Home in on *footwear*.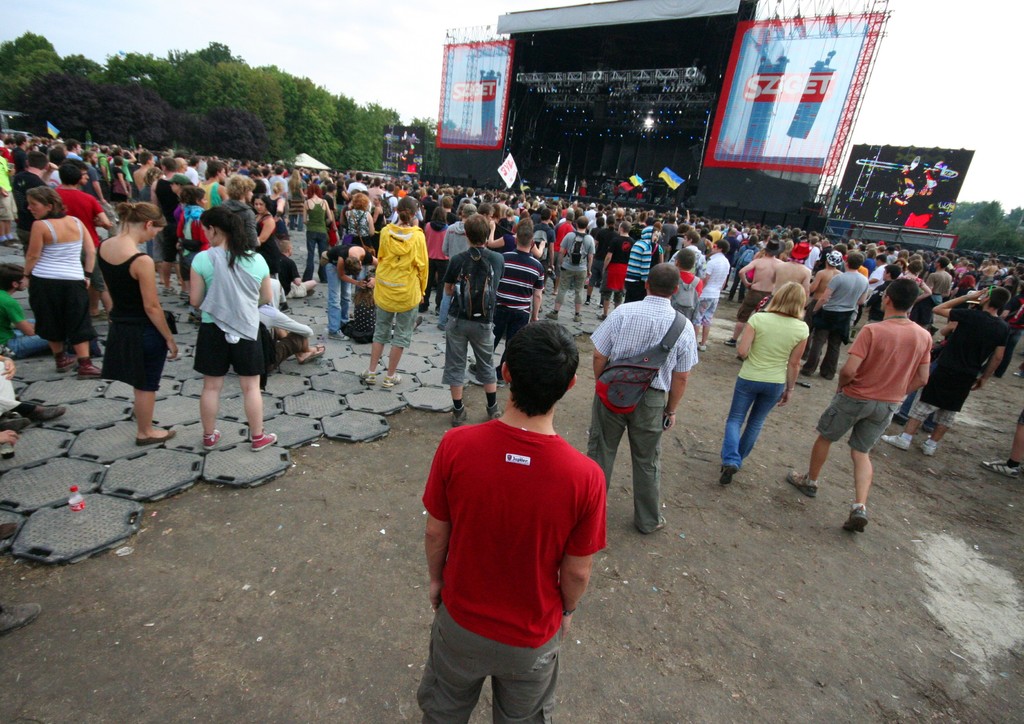
Homed in at detection(597, 303, 602, 309).
